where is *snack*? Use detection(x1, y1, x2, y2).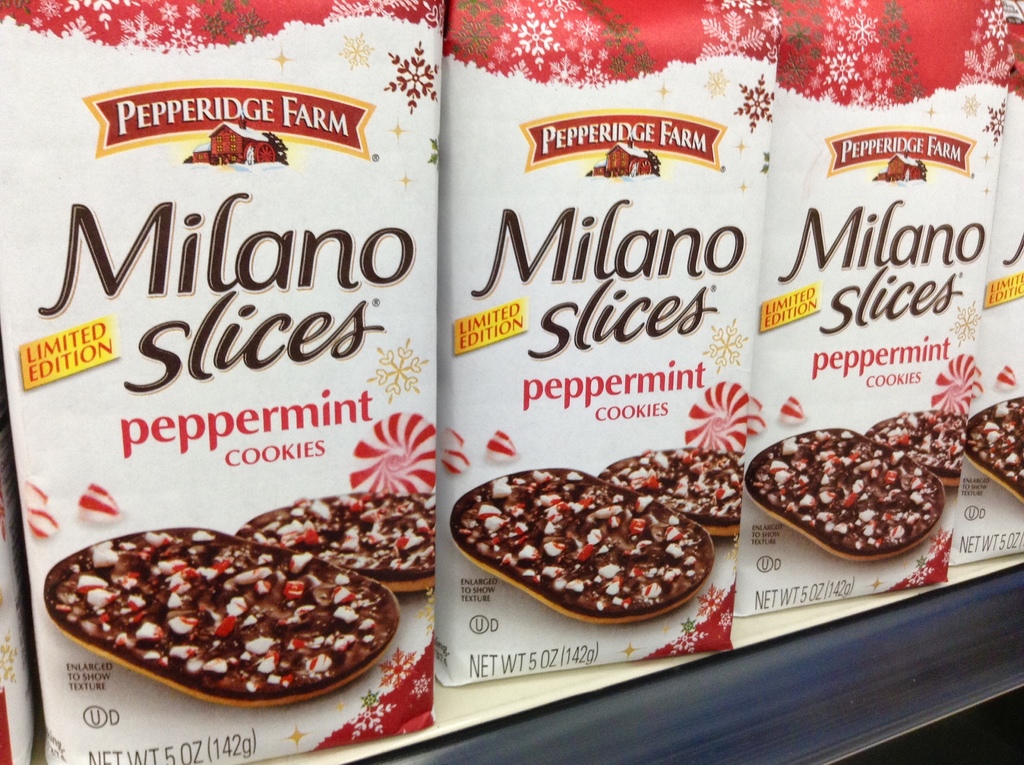
detection(605, 439, 749, 538).
